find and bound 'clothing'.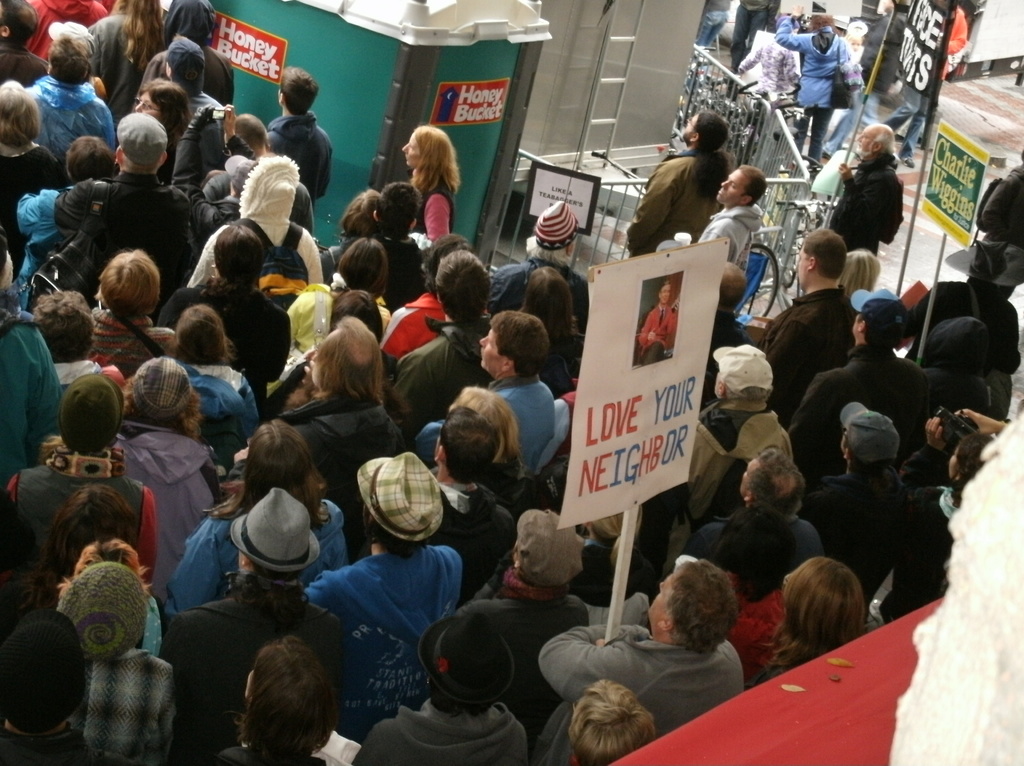
Bound: {"x1": 638, "y1": 304, "x2": 675, "y2": 365}.
